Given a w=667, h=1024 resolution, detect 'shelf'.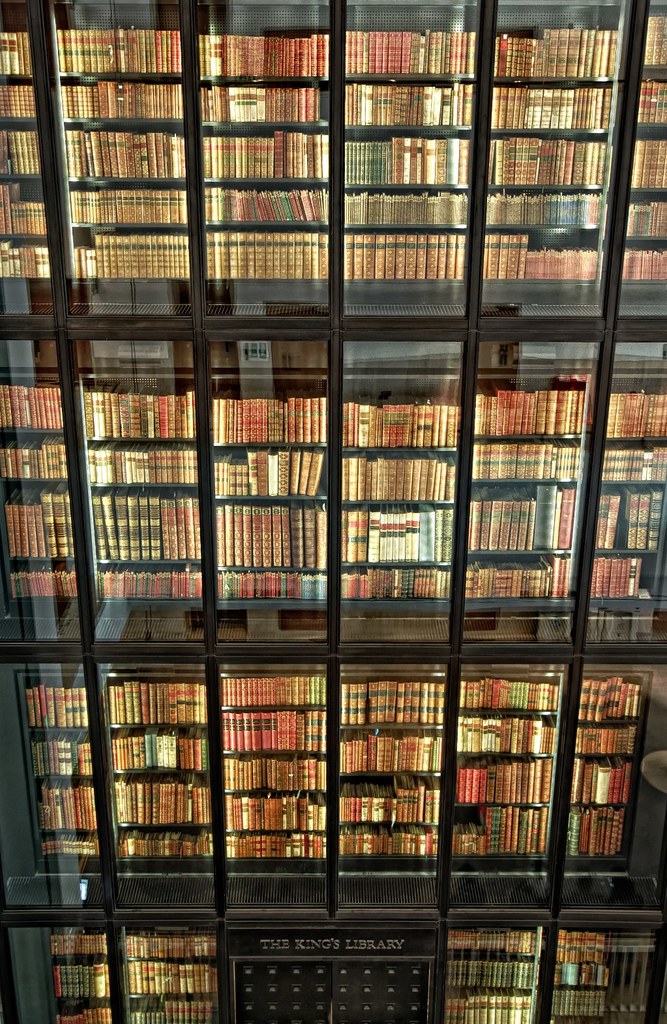
pyautogui.locateOnScreen(471, 0, 604, 340).
